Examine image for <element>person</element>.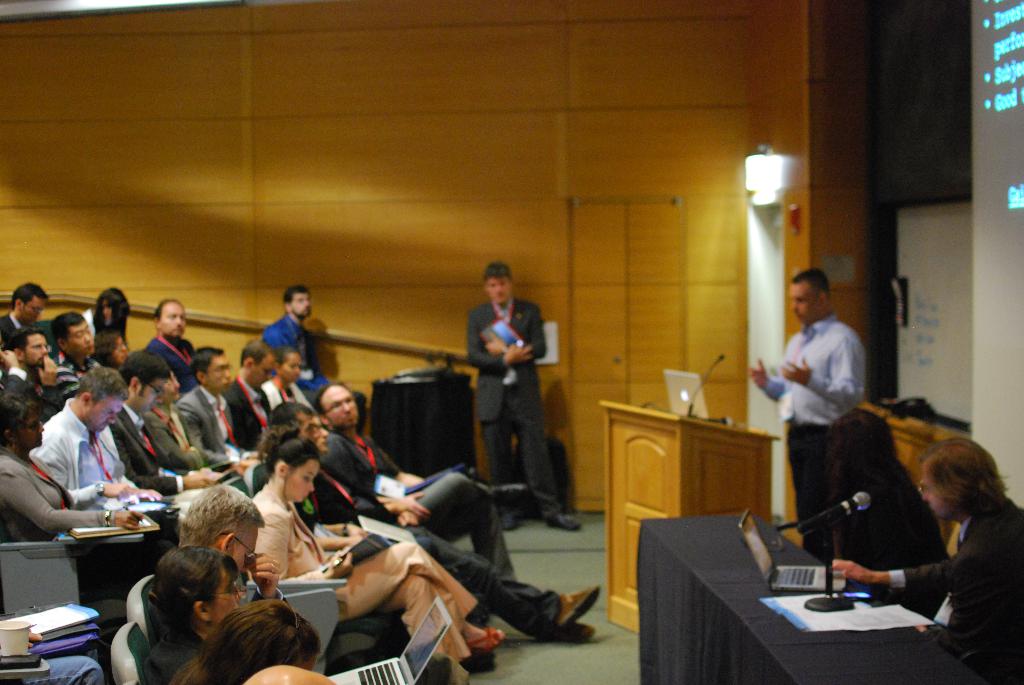
Examination result: rect(831, 433, 1023, 644).
